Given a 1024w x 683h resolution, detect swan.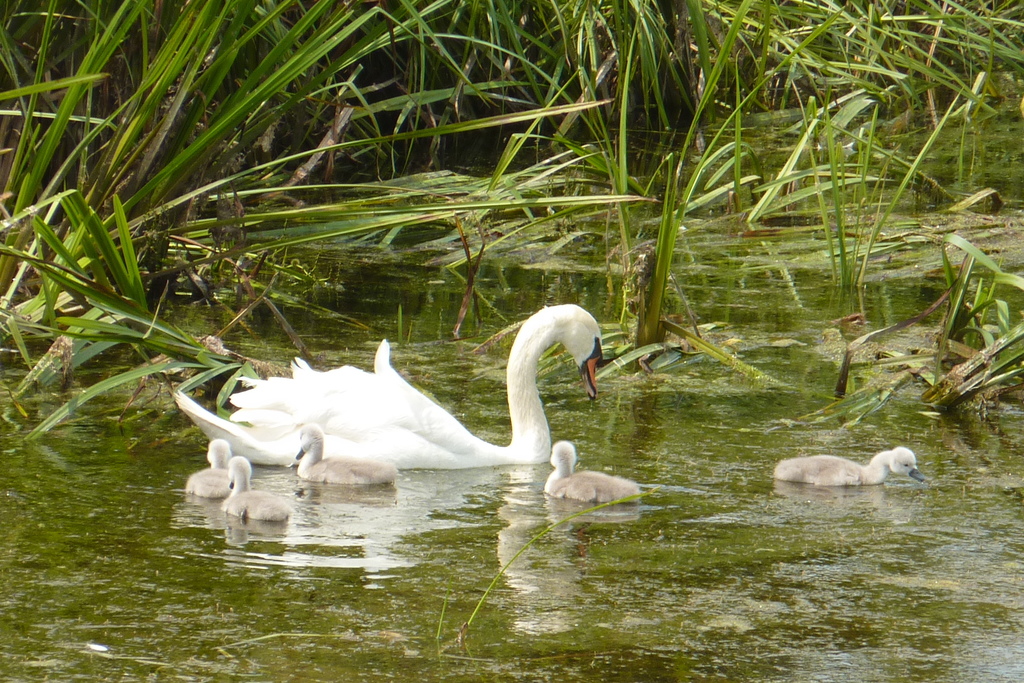
box(182, 434, 234, 501).
